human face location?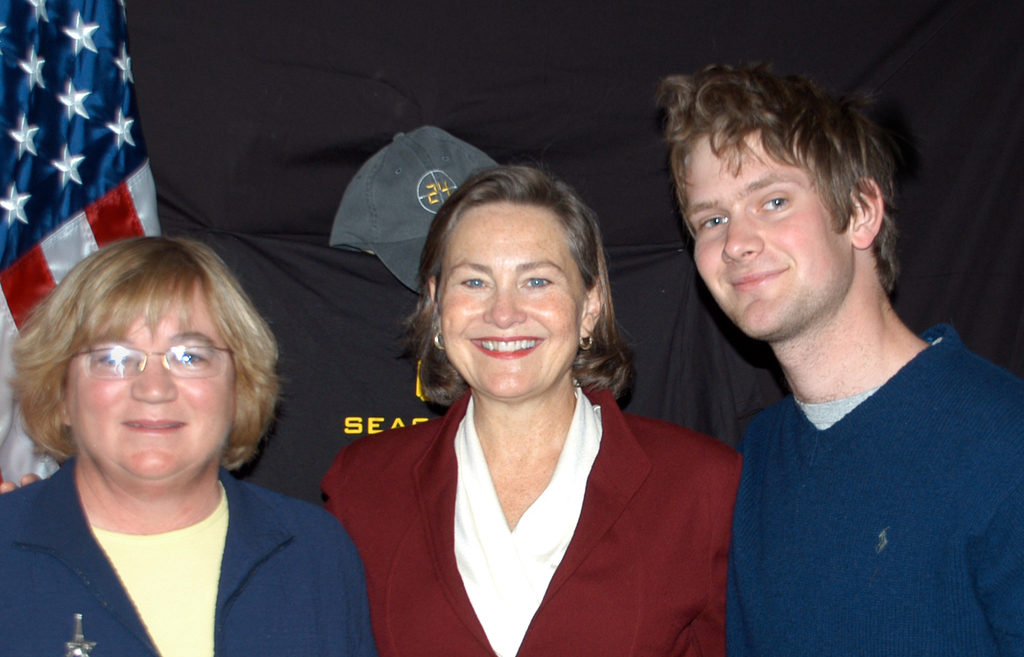
box=[60, 270, 246, 486]
